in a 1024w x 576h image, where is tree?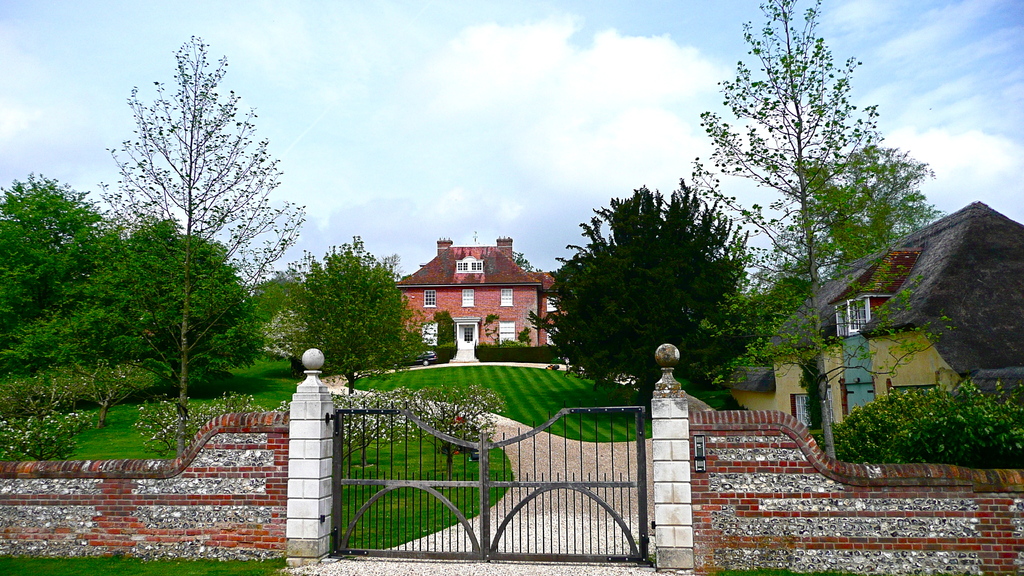
rect(532, 196, 781, 417).
